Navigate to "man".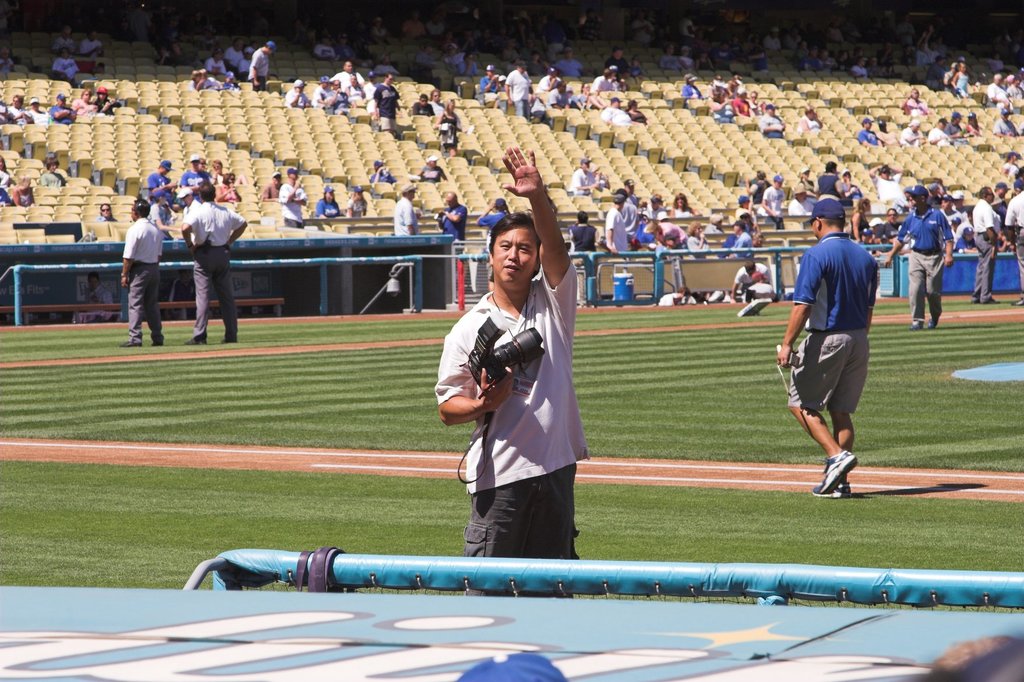
Navigation target: <box>932,118,950,147</box>.
